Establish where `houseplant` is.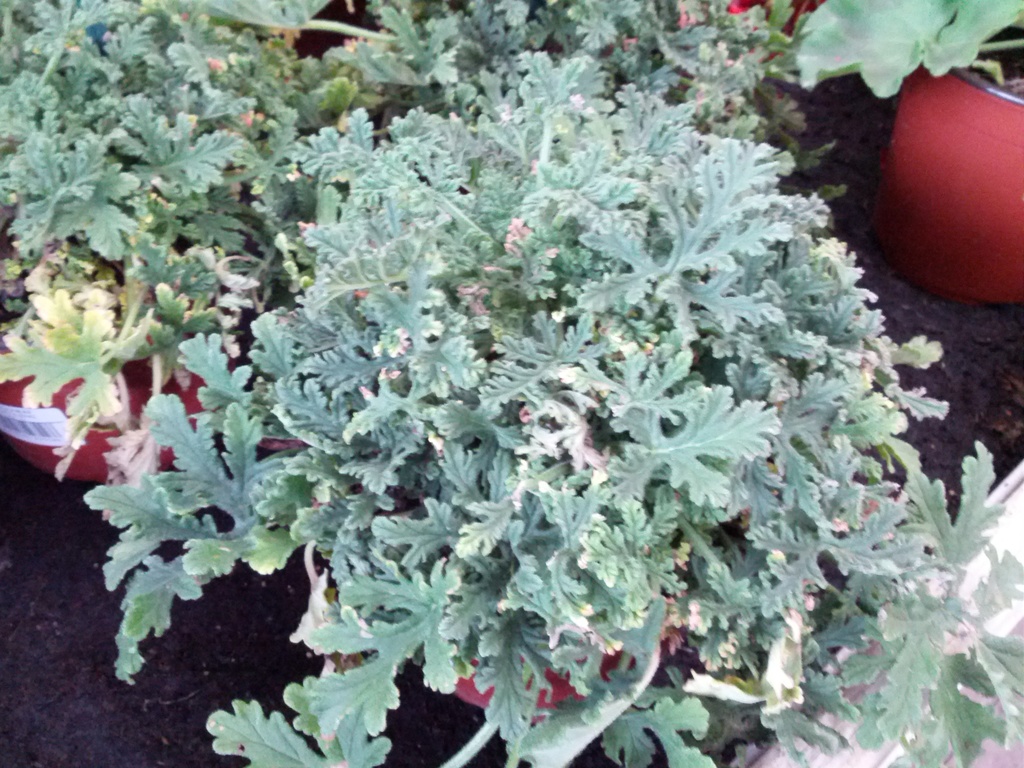
Established at [97, 60, 1007, 767].
